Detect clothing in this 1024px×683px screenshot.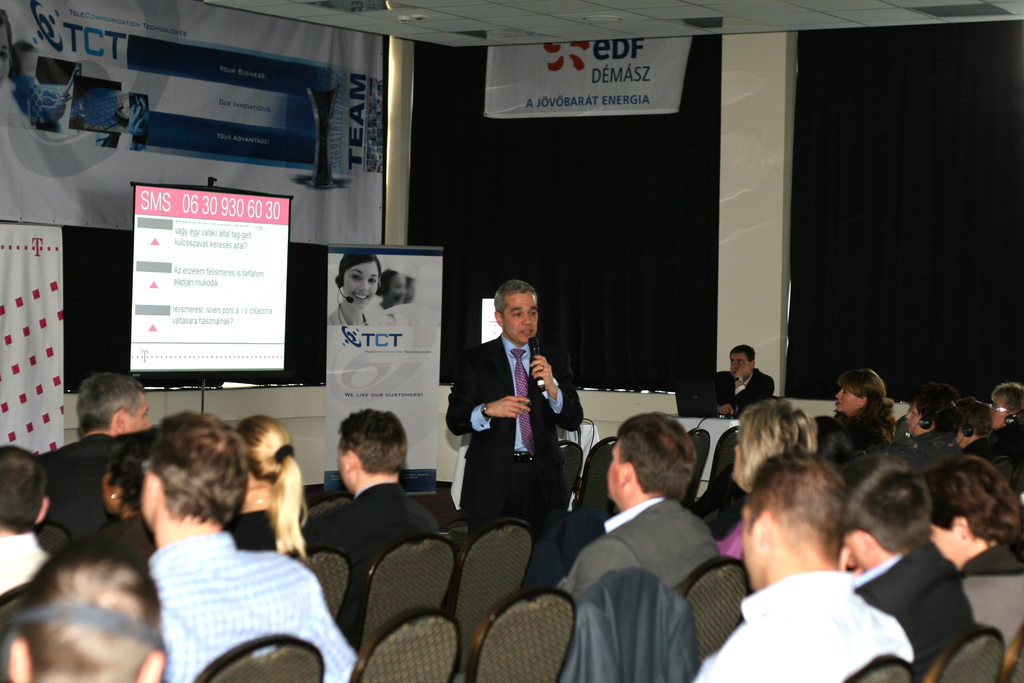
Detection: {"left": 695, "top": 566, "right": 906, "bottom": 682}.
